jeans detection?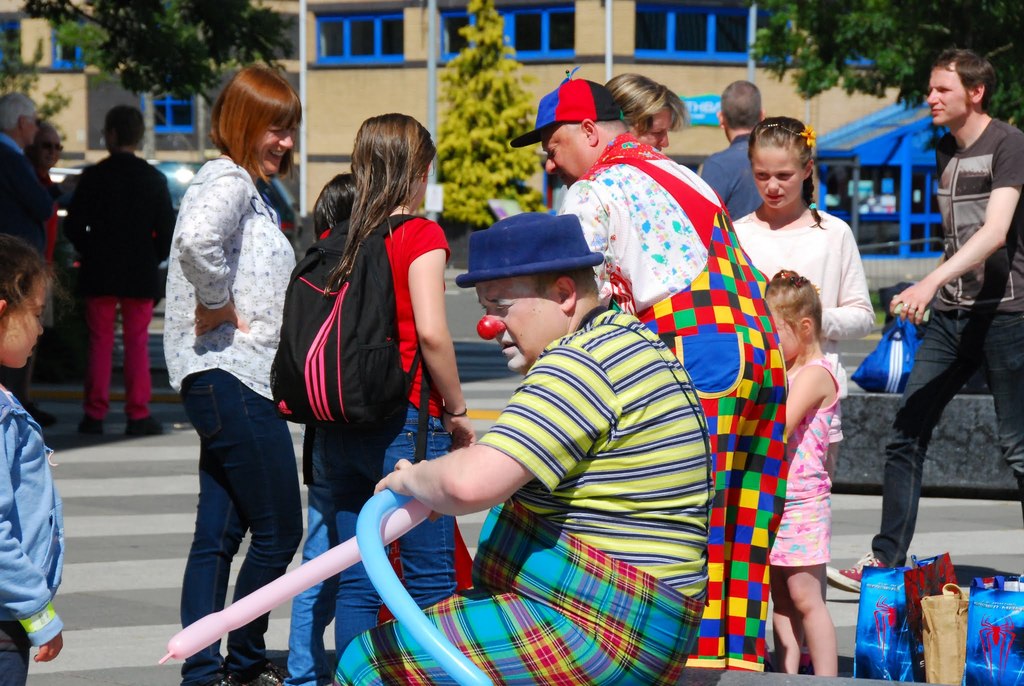
l=866, t=306, r=1023, b=567
